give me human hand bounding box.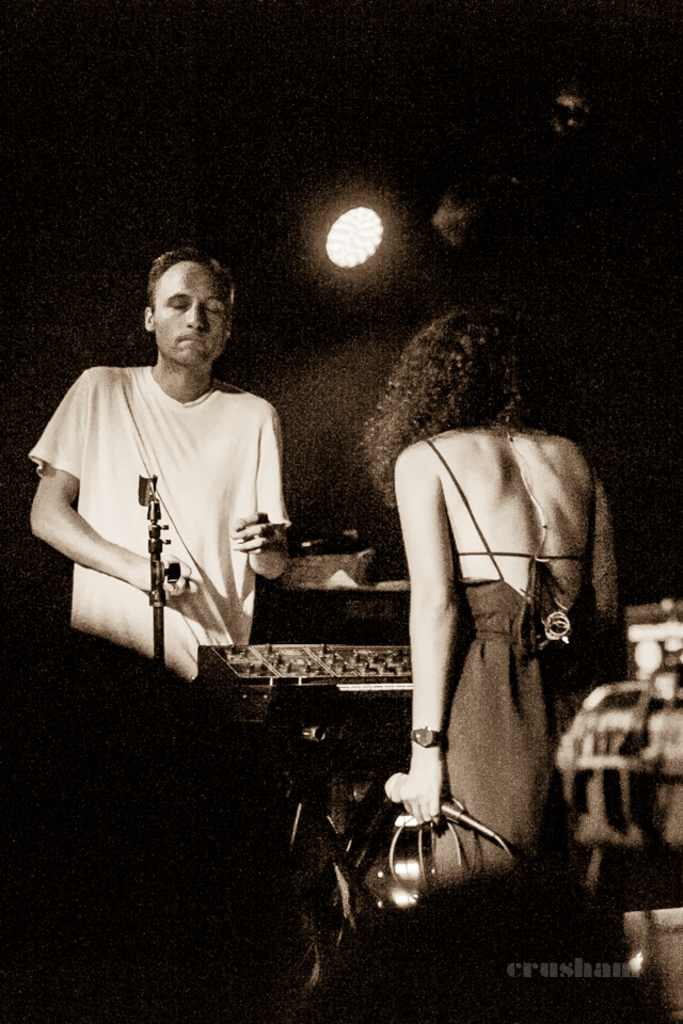
[left=140, top=551, right=200, bottom=603].
